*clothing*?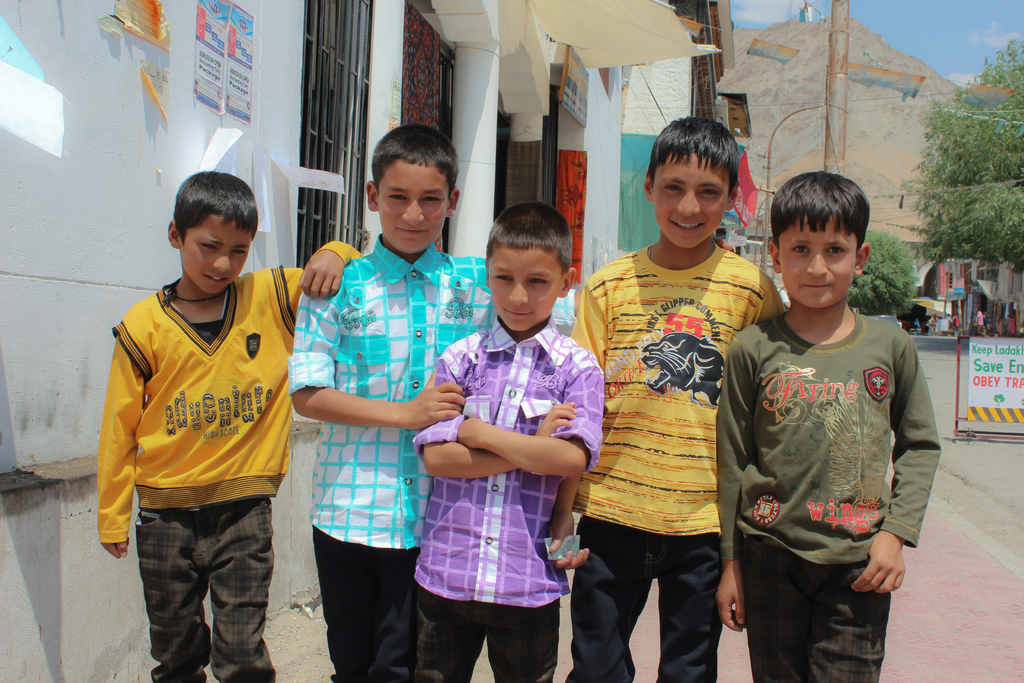
rect(735, 258, 932, 648)
